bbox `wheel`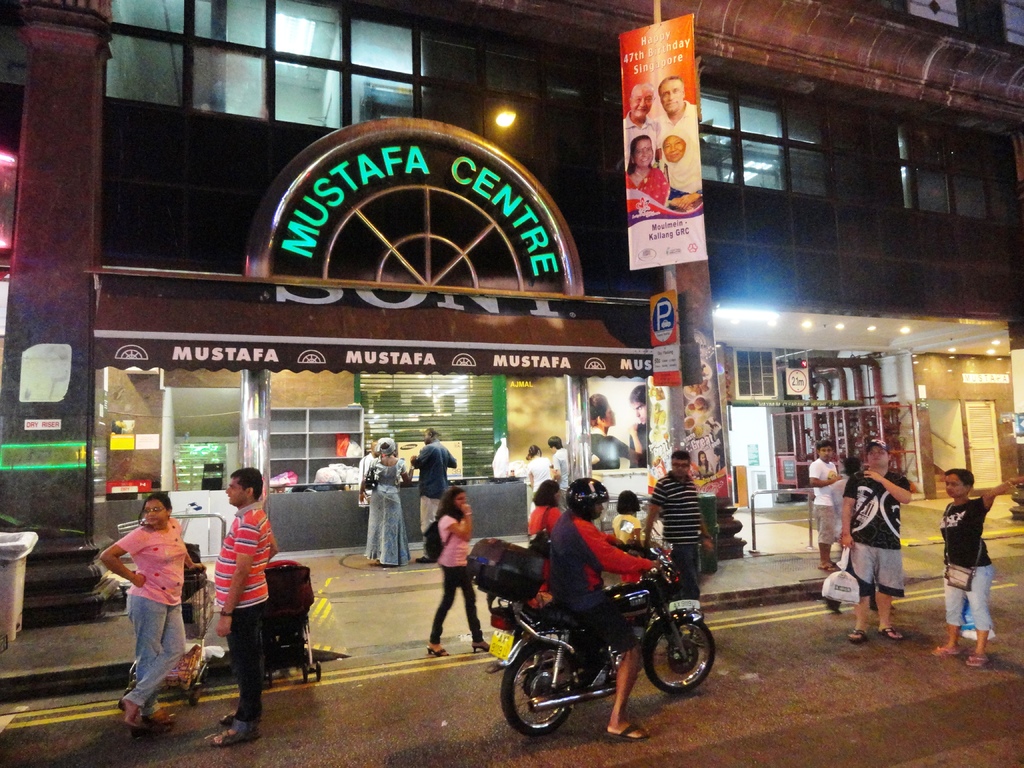
<box>301,662,309,682</box>
